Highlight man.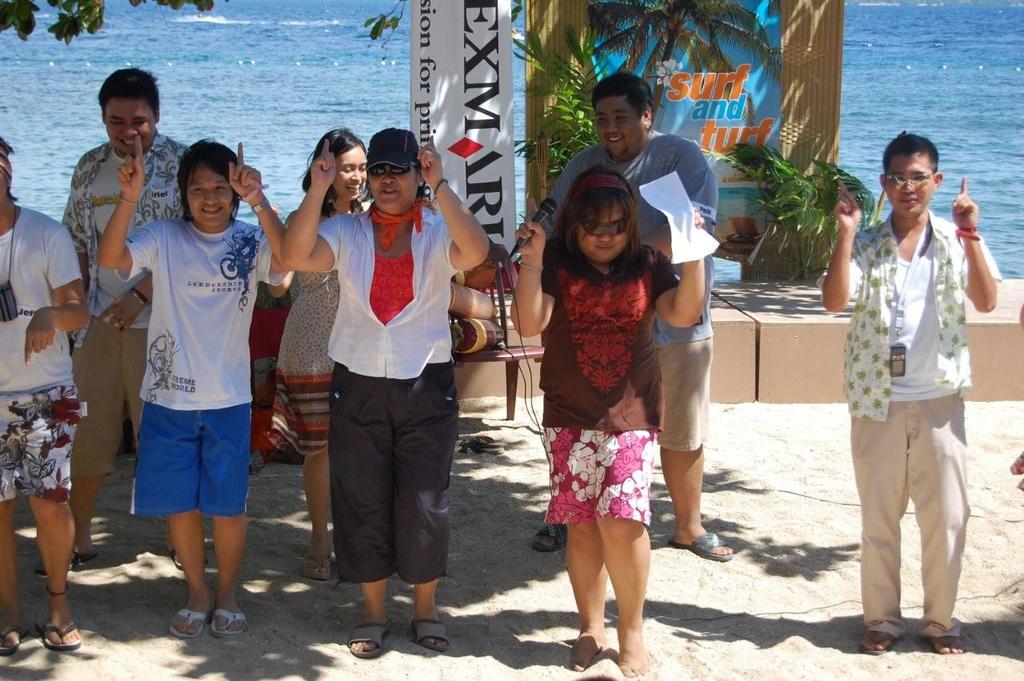
Highlighted region: left=34, top=70, right=209, bottom=580.
